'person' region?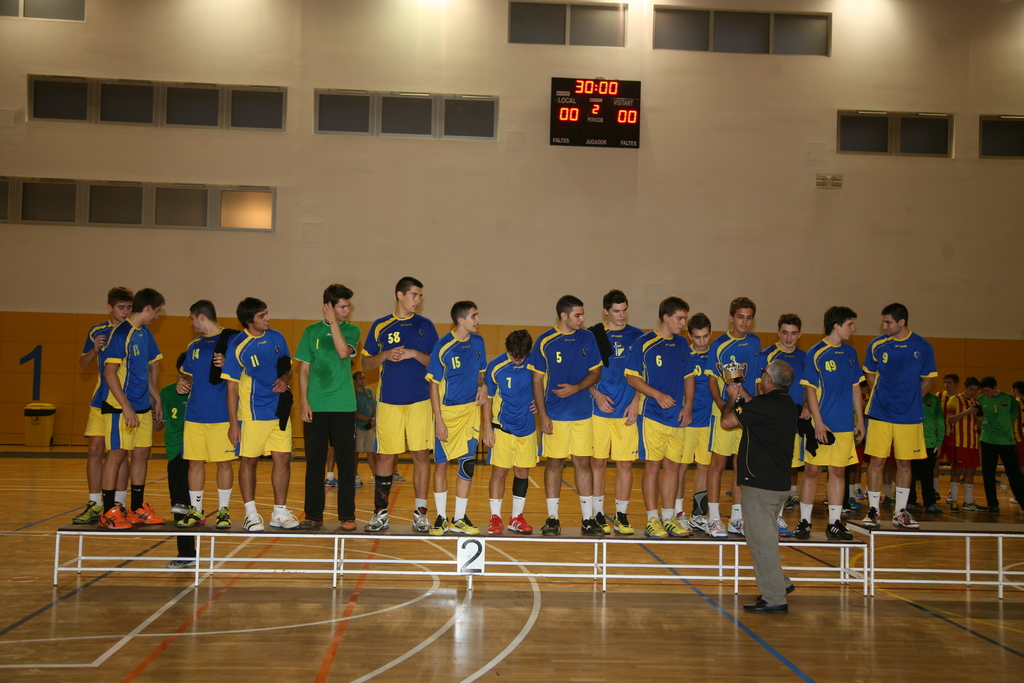
Rect(359, 278, 440, 537)
